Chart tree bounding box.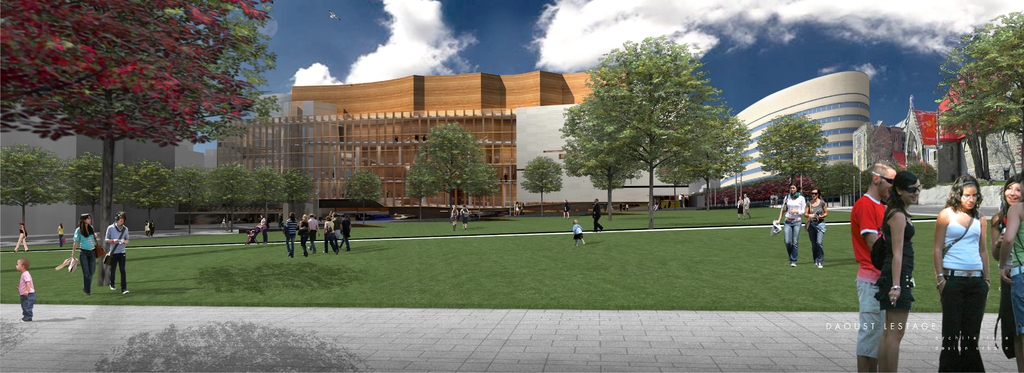
Charted: l=118, t=153, r=182, b=235.
